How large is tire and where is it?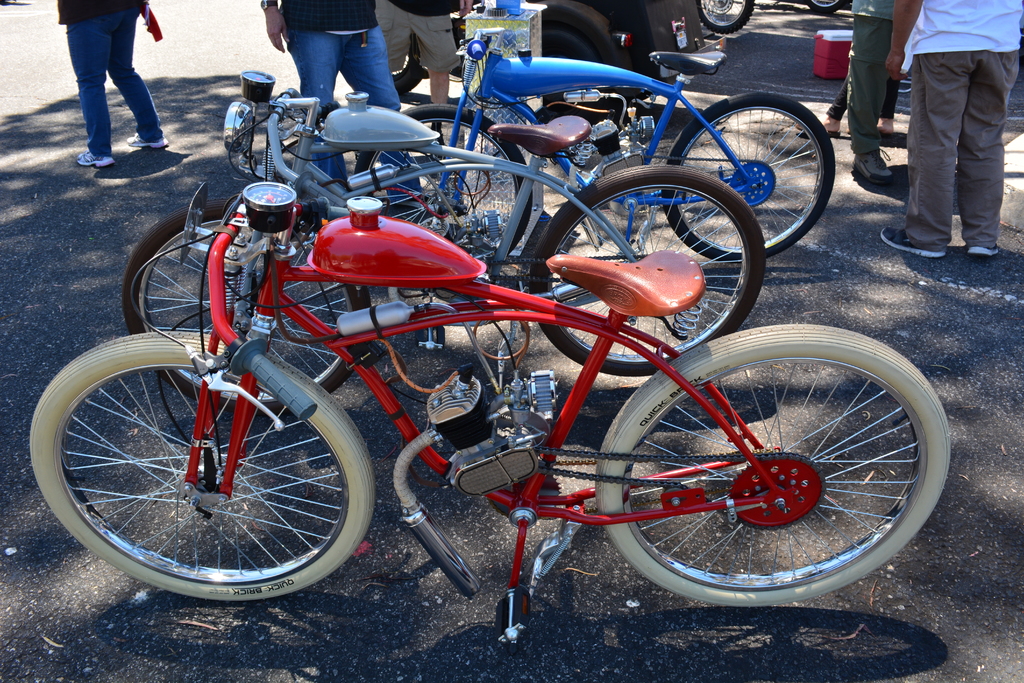
Bounding box: 352/102/533/259.
